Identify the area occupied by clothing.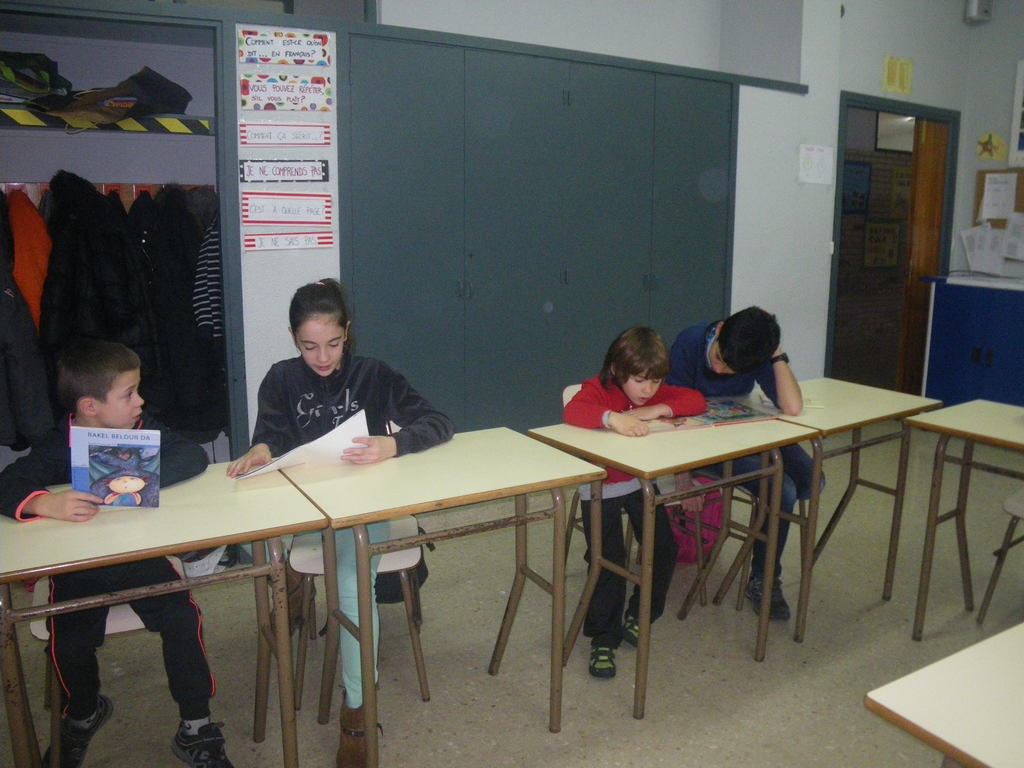
Area: <box>563,366,709,641</box>.
